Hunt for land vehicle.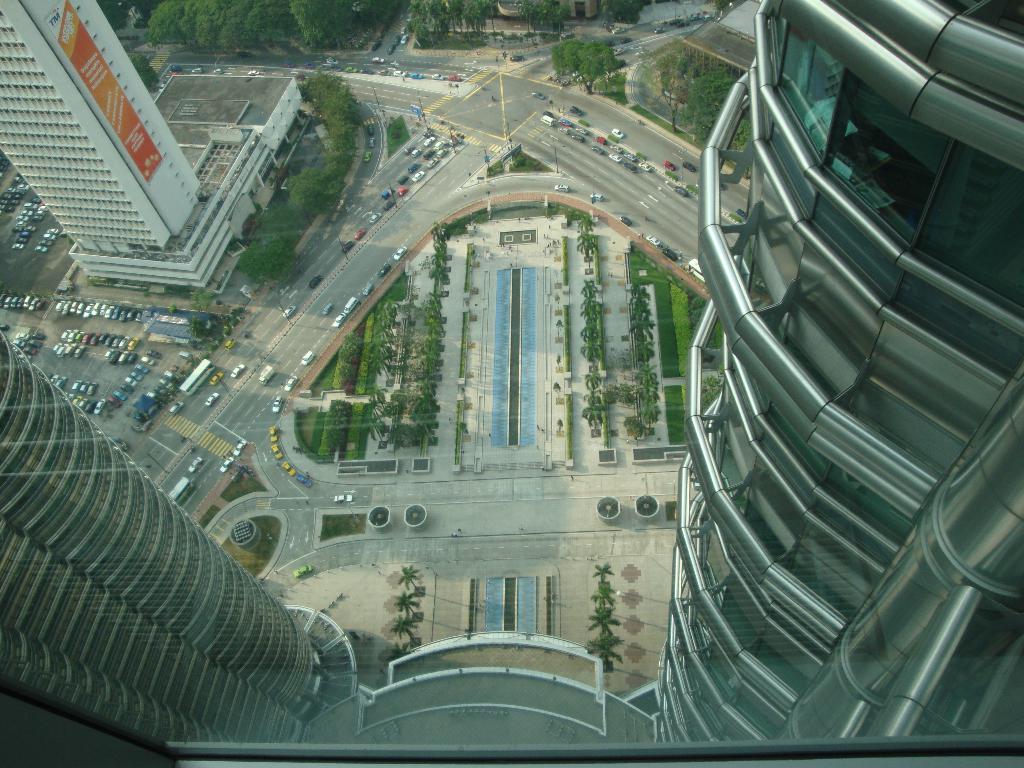
Hunted down at box(71, 380, 76, 388).
